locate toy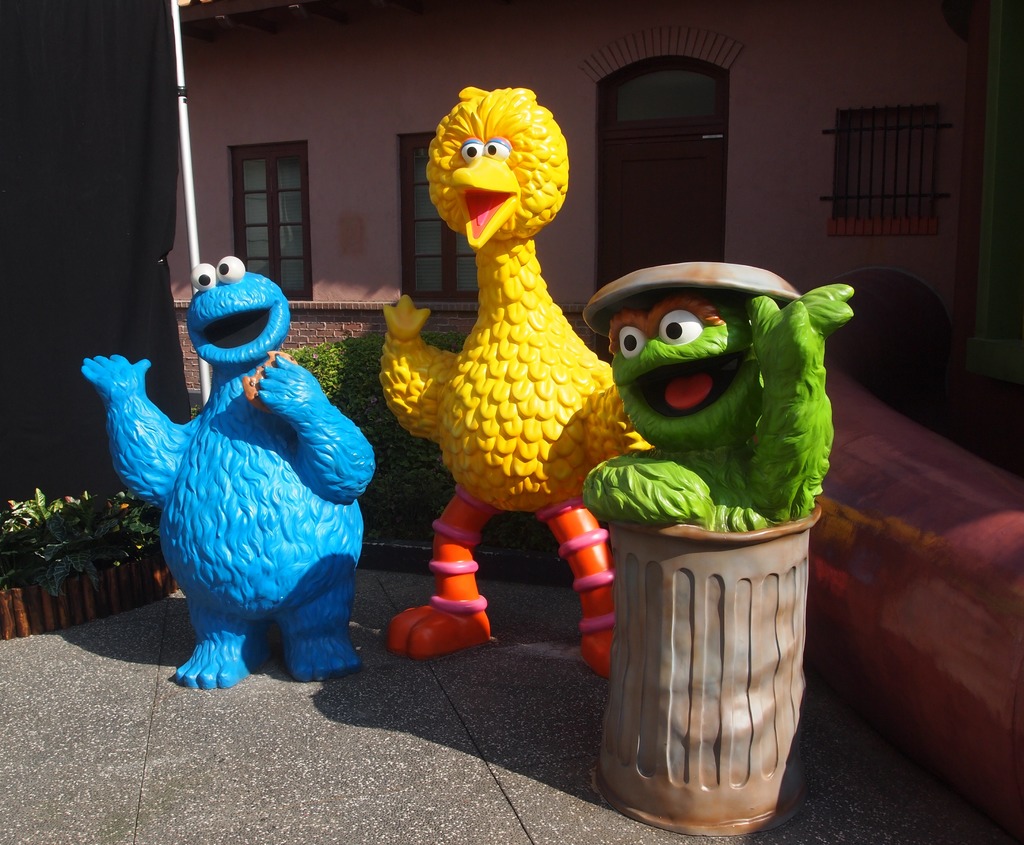
bbox=[387, 86, 653, 680]
